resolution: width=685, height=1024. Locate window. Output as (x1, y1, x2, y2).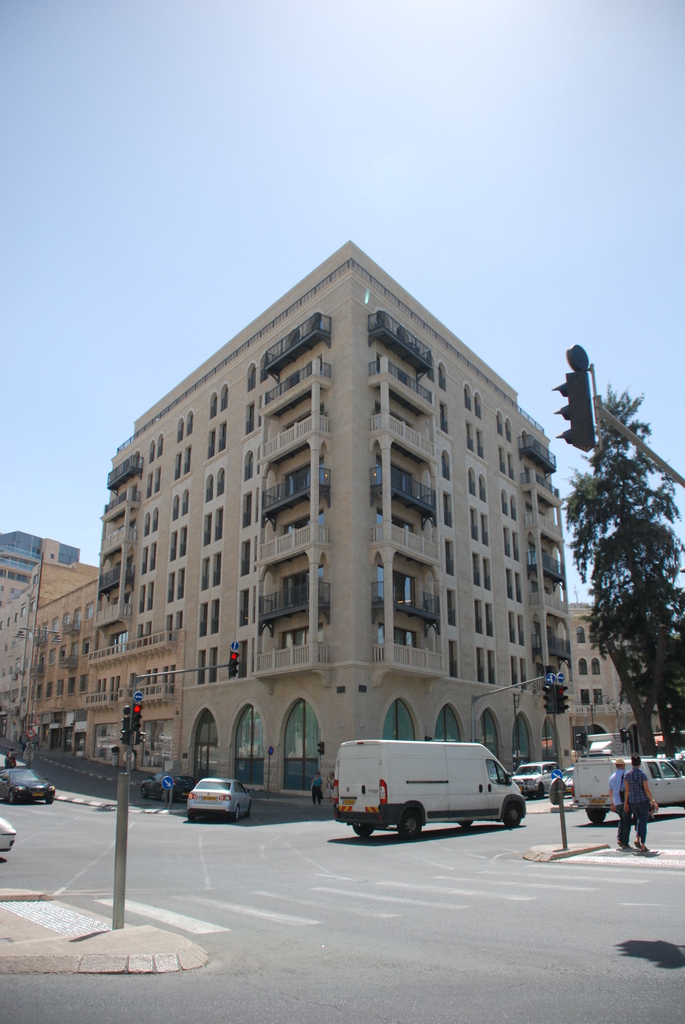
(479, 433, 486, 457).
